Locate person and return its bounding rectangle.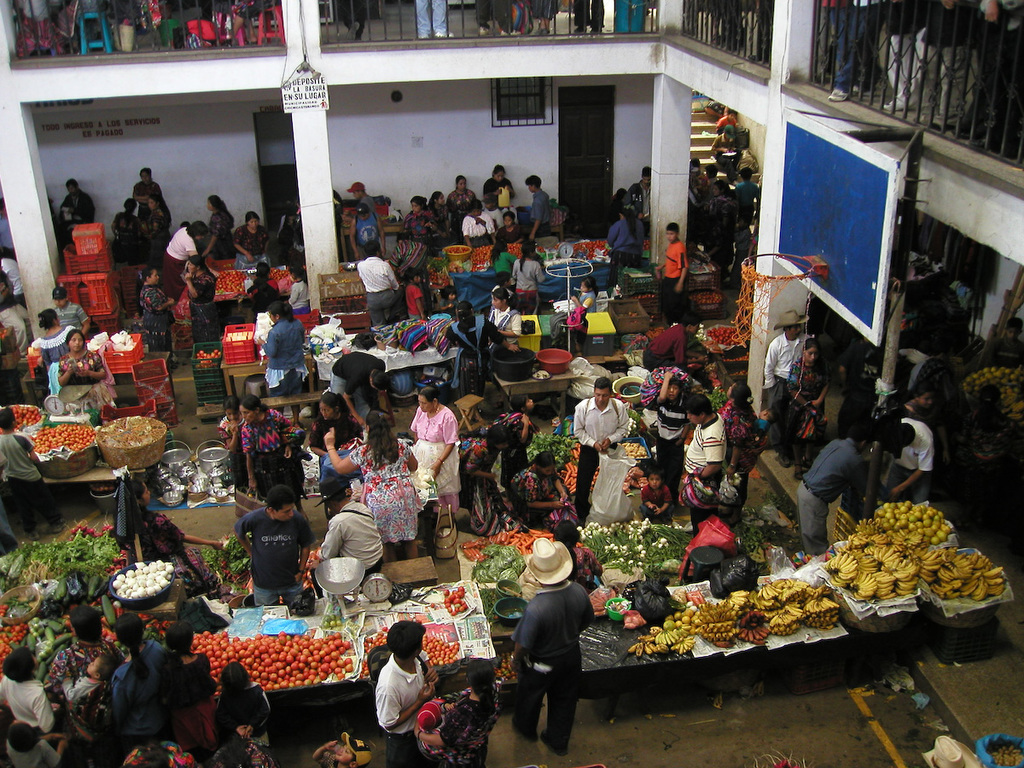
locate(565, 275, 598, 357).
